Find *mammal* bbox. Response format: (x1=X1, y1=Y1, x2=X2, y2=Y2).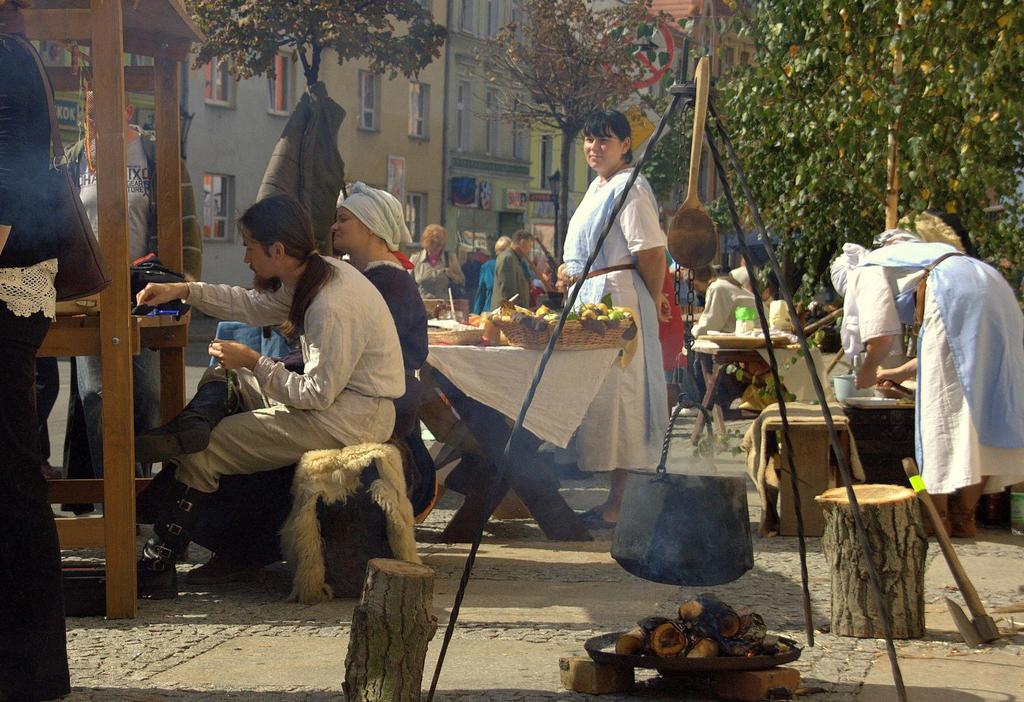
(x1=491, y1=228, x2=531, y2=314).
